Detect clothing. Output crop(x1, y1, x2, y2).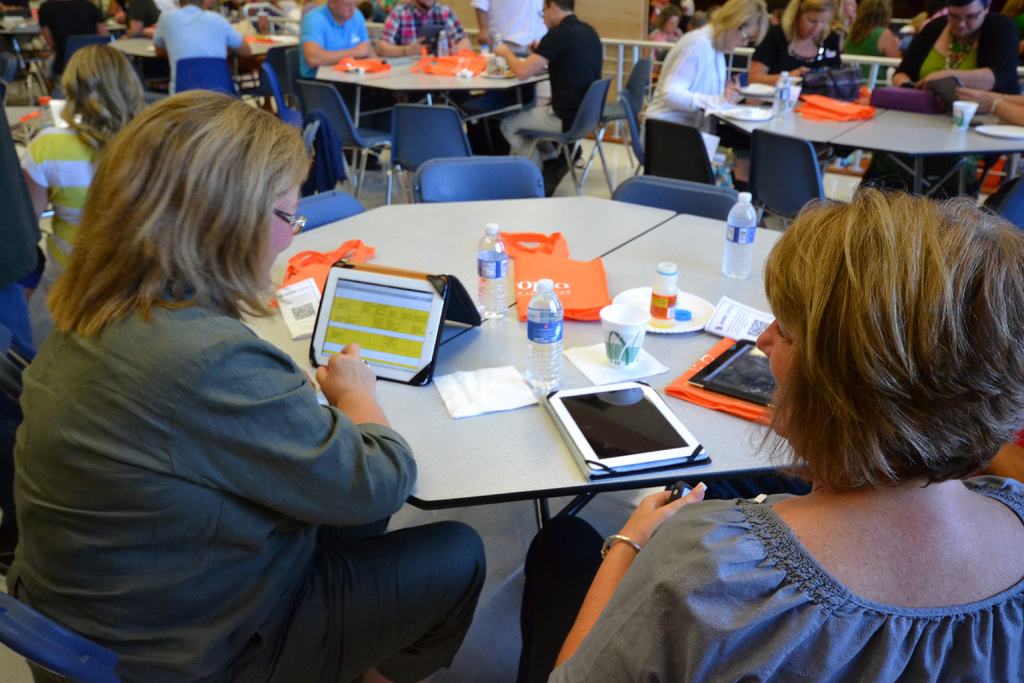
crop(895, 12, 1018, 99).
